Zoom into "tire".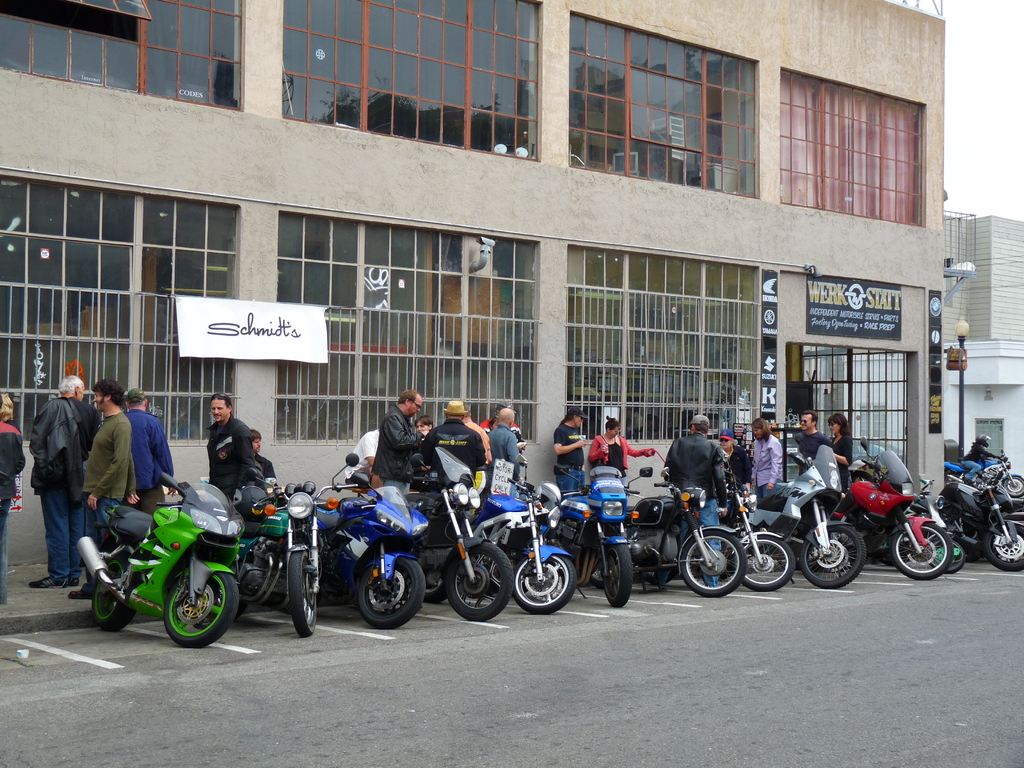
Zoom target: region(289, 547, 317, 631).
